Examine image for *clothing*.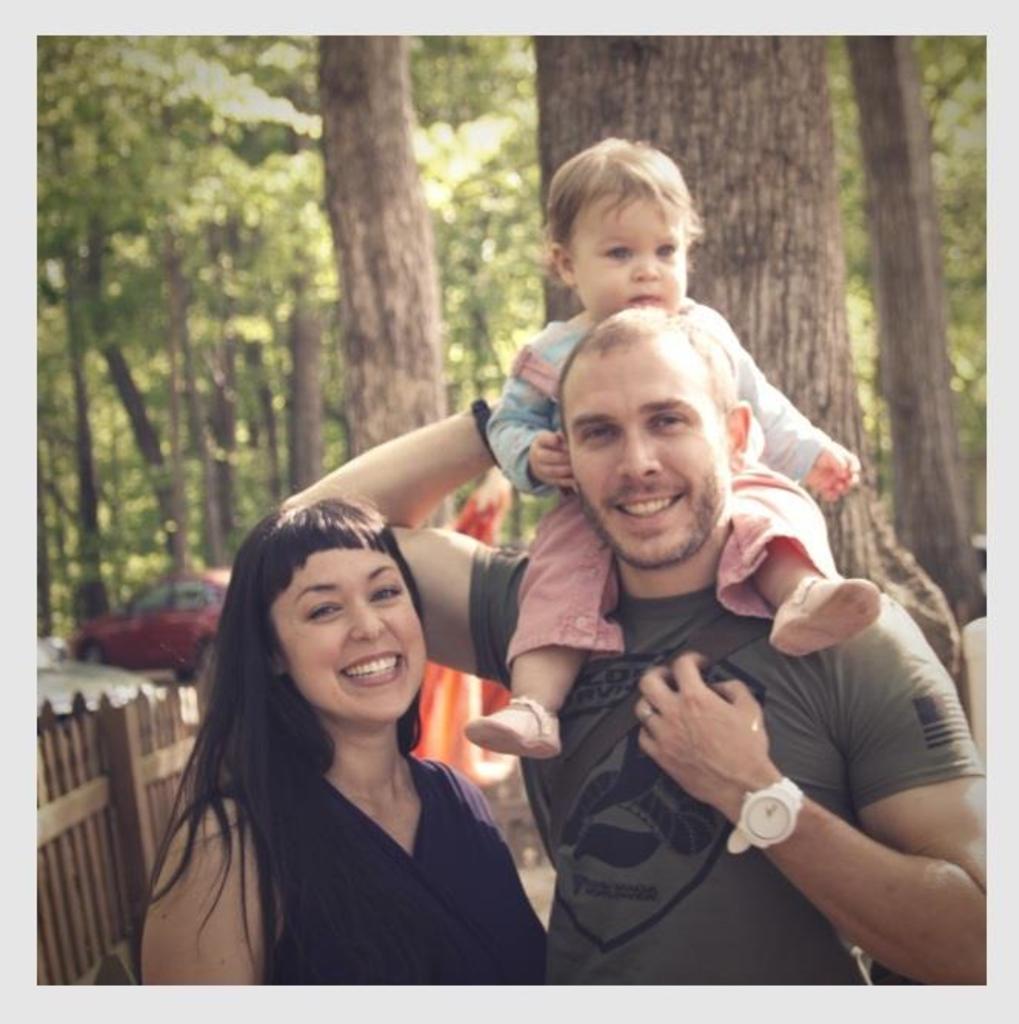
Examination result: 465 527 996 993.
